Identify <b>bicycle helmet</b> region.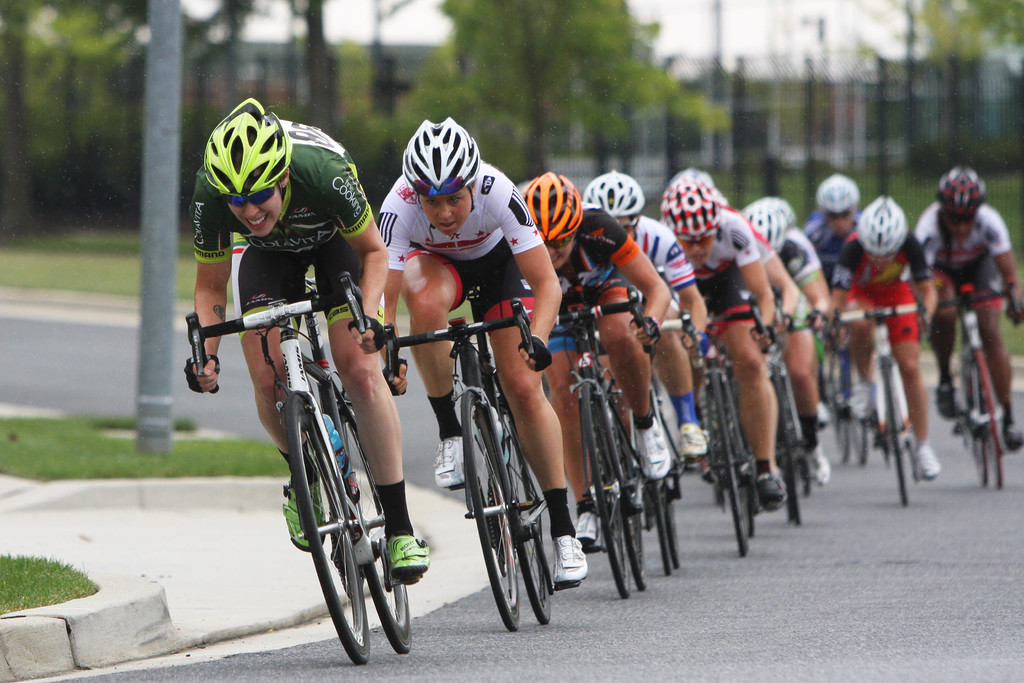
Region: bbox=[940, 168, 987, 215].
